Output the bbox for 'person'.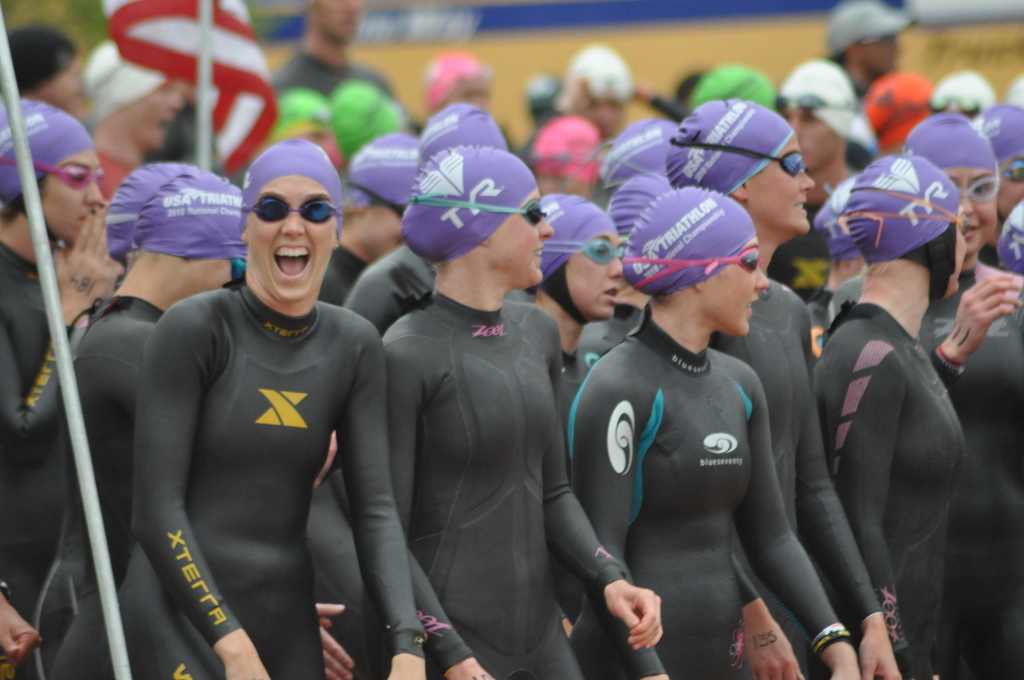
<region>596, 115, 681, 174</region>.
